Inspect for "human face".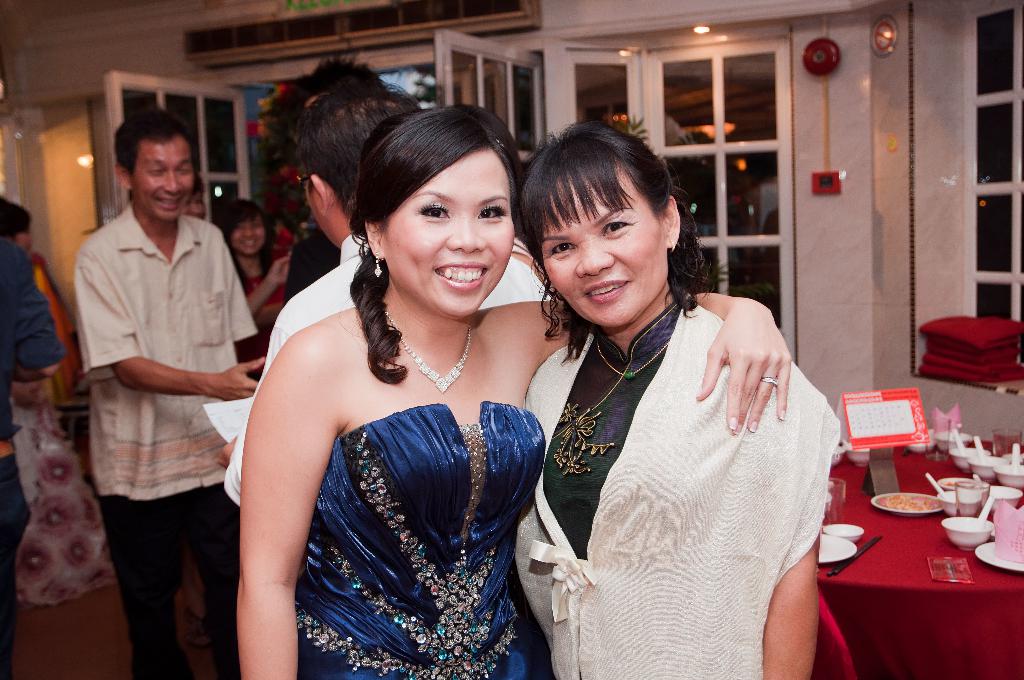
Inspection: detection(233, 218, 264, 255).
